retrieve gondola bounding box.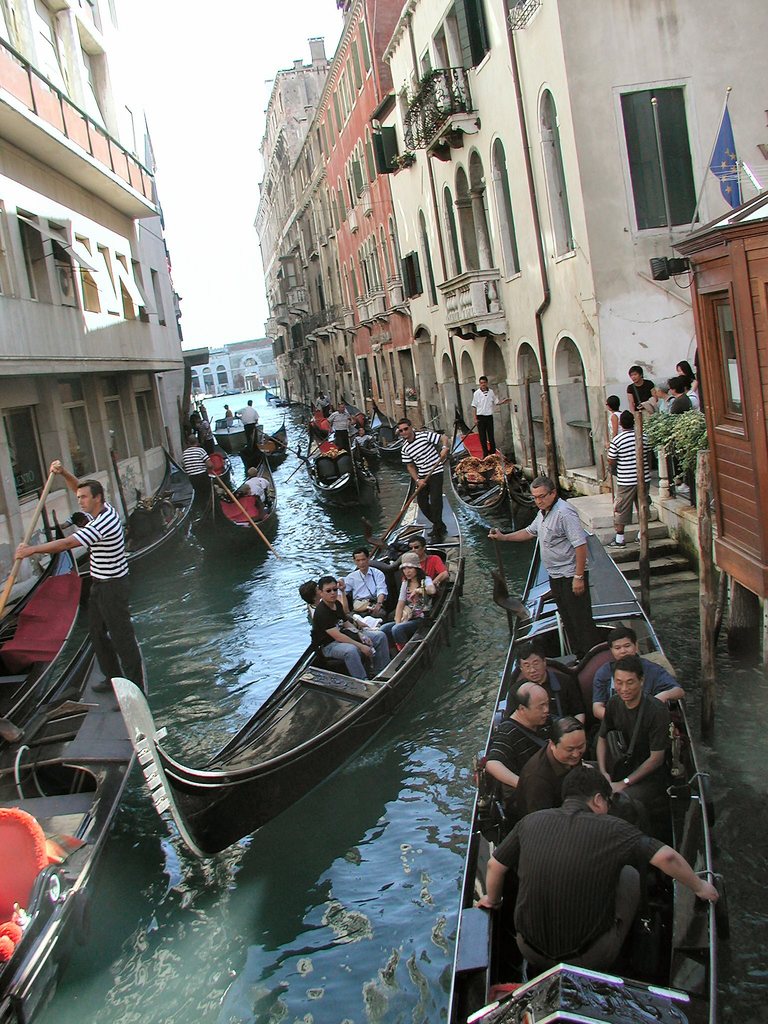
Bounding box: <region>310, 402, 331, 442</region>.
